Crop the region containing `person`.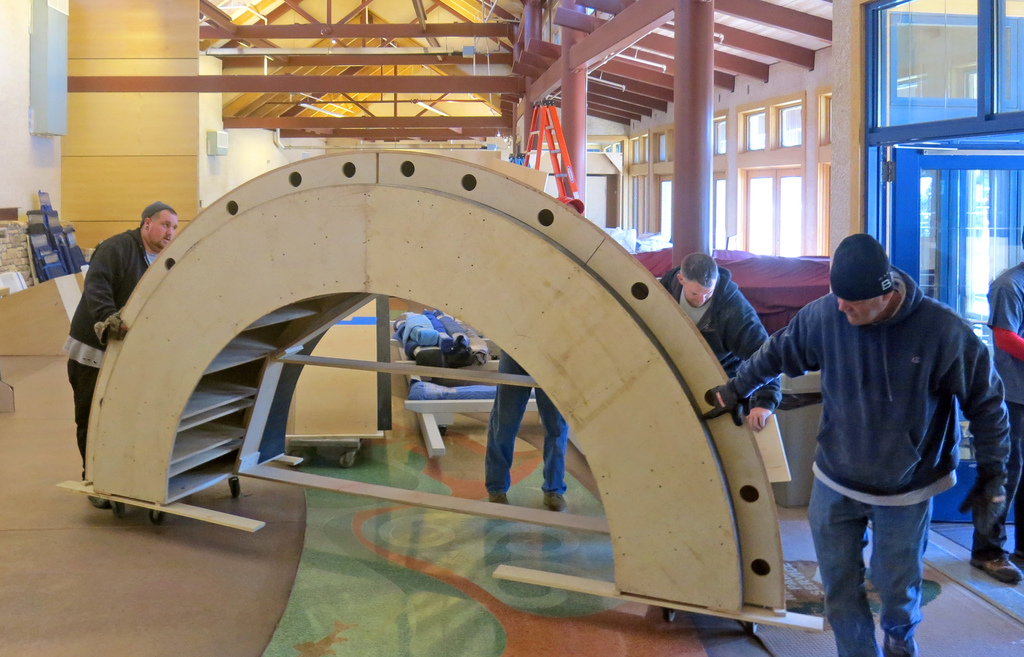
Crop region: 61 200 178 479.
